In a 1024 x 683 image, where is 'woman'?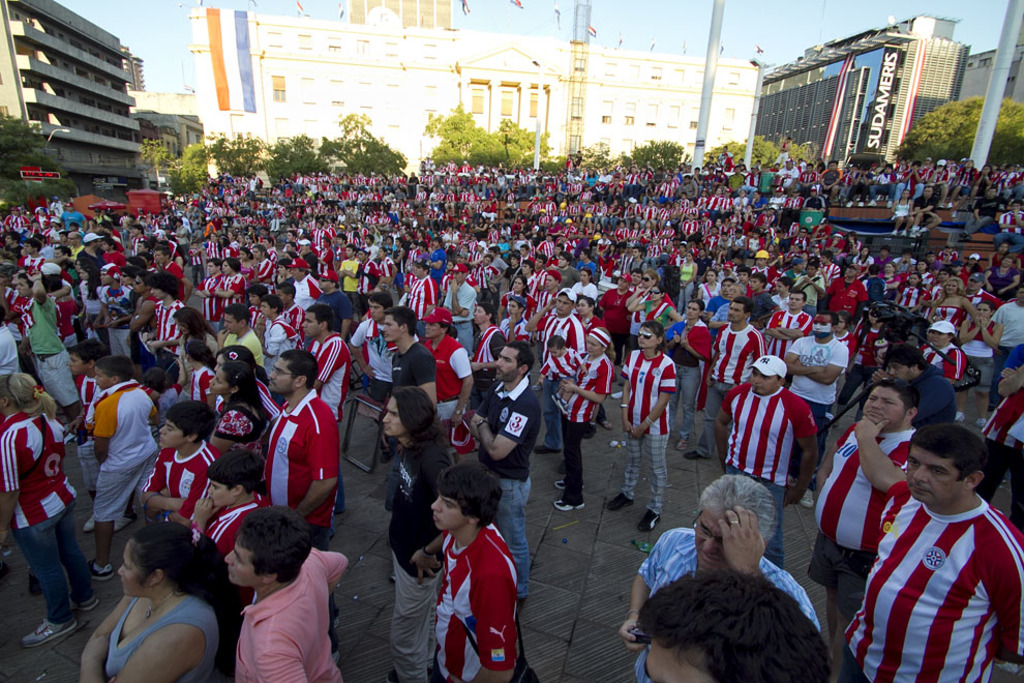
{"left": 703, "top": 271, "right": 723, "bottom": 307}.
